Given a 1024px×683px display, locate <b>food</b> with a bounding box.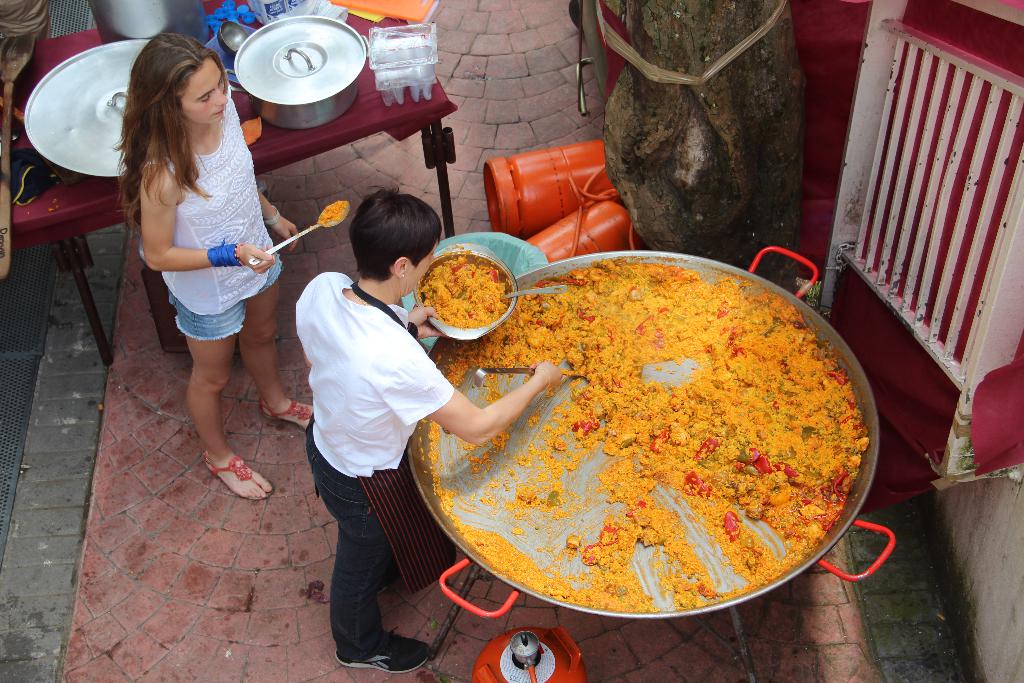
Located: 422,253,506,327.
